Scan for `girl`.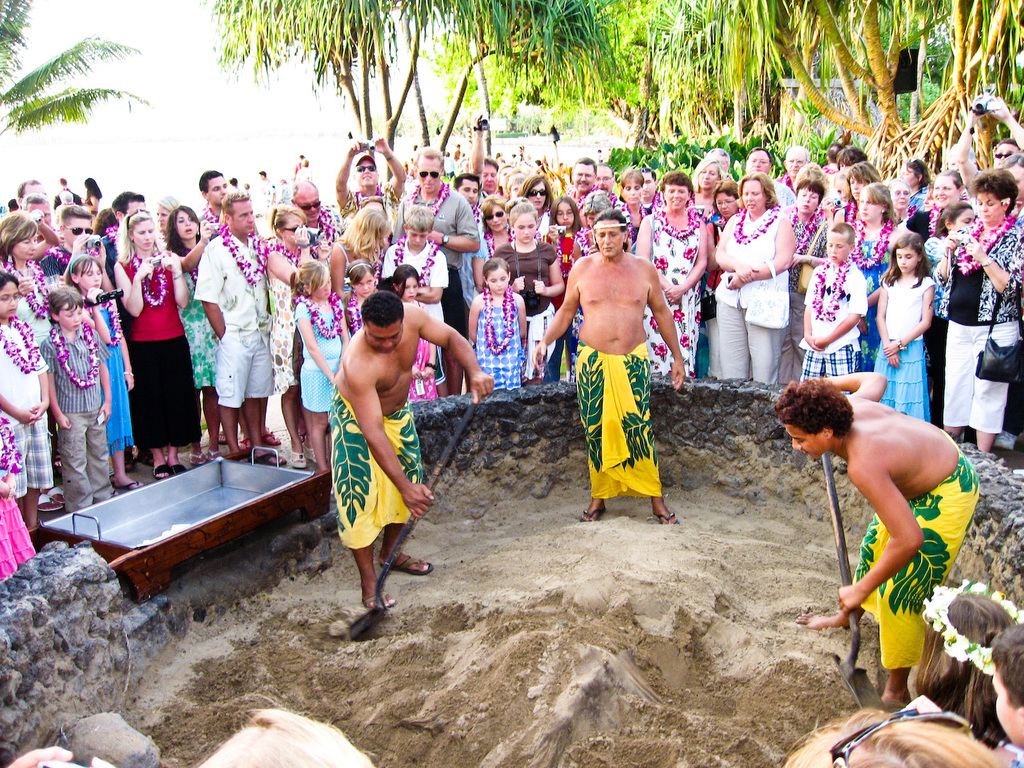
Scan result: [914,582,1023,748].
